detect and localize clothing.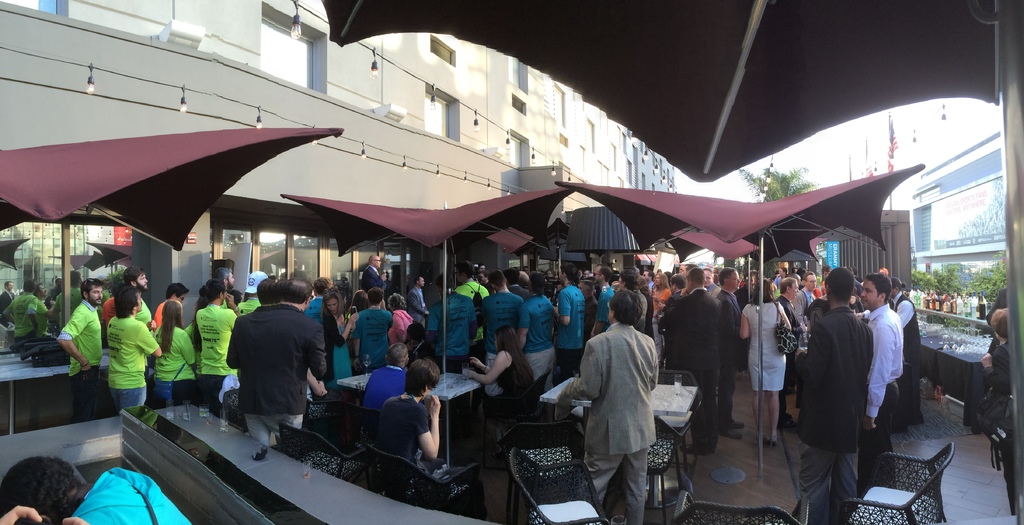
Localized at [413, 343, 440, 373].
